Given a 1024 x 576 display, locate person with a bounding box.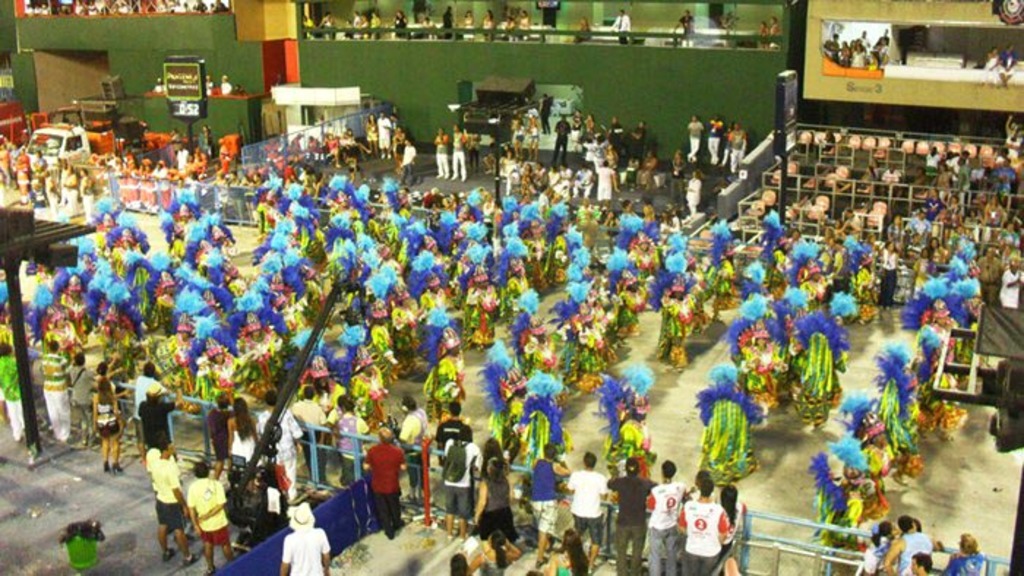
Located: BBox(571, 13, 594, 39).
